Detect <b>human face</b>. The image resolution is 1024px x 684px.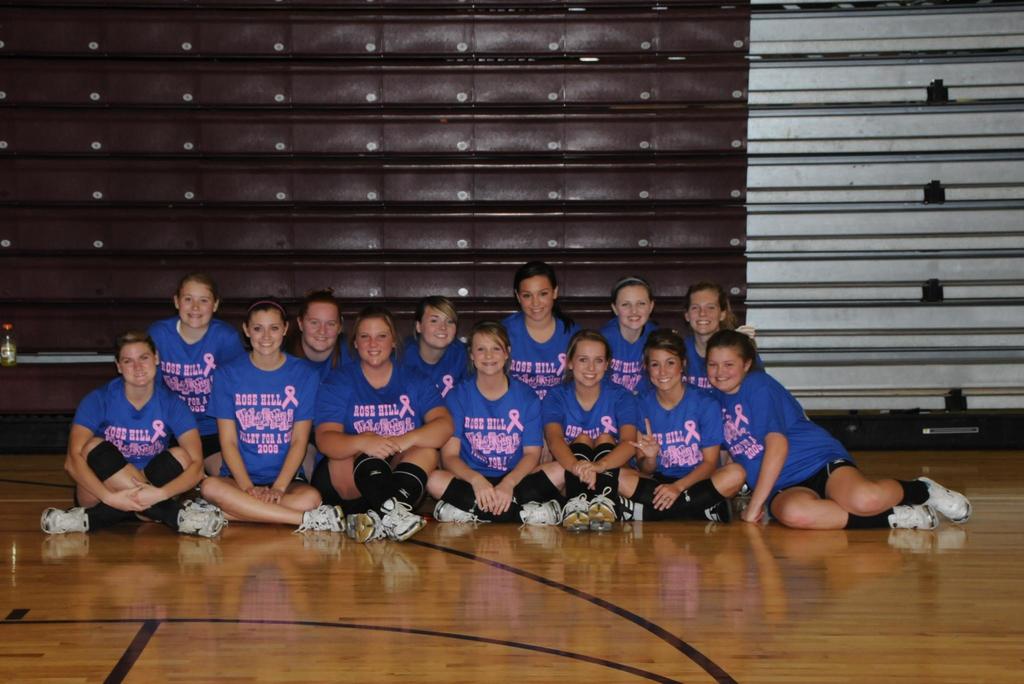
{"left": 708, "top": 342, "right": 742, "bottom": 388}.
